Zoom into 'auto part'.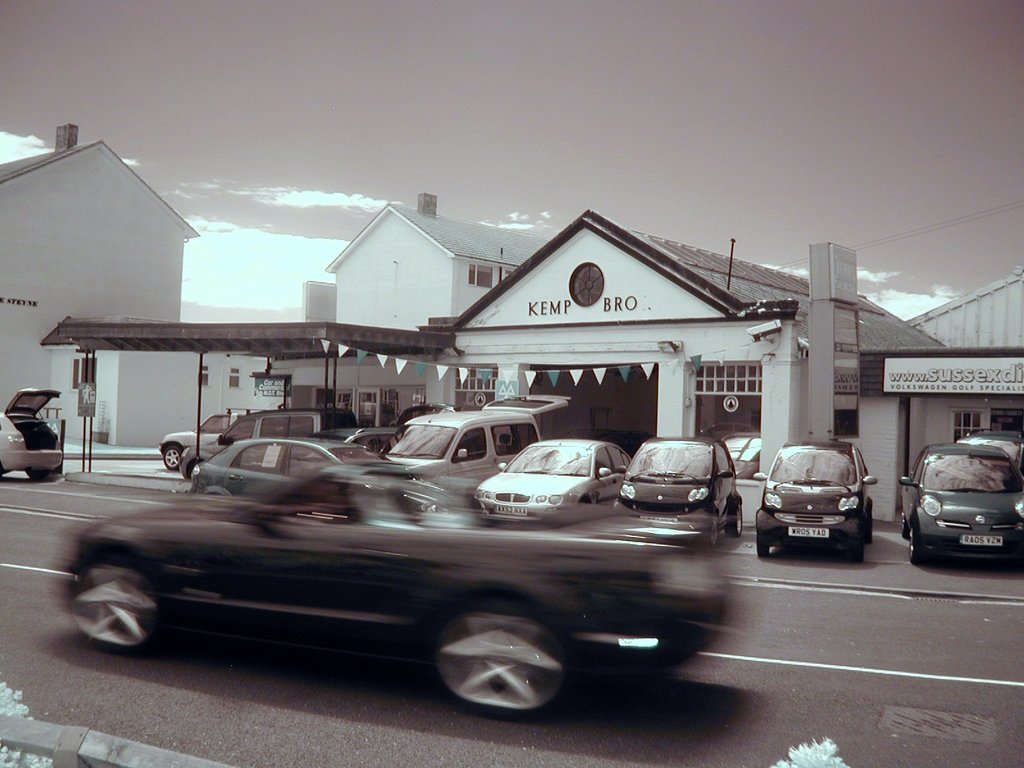
Zoom target: {"x1": 569, "y1": 463, "x2": 643, "y2": 515}.
